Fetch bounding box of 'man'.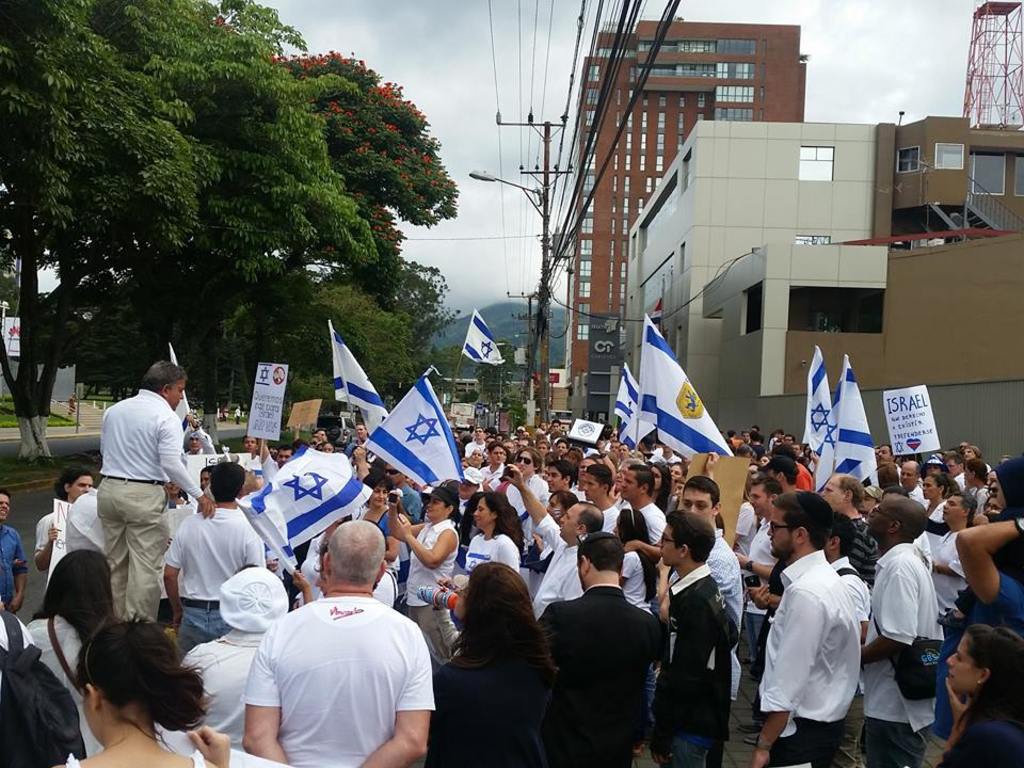
Bbox: 621/462/666/550.
